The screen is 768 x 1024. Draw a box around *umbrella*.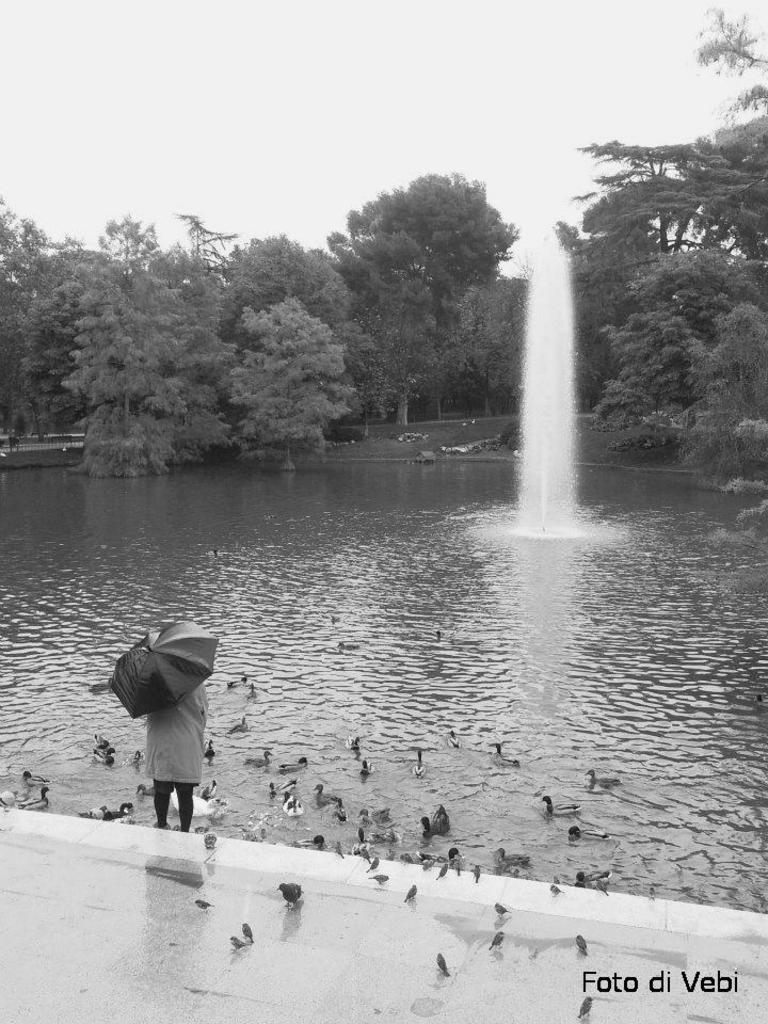
[x1=108, y1=620, x2=217, y2=725].
